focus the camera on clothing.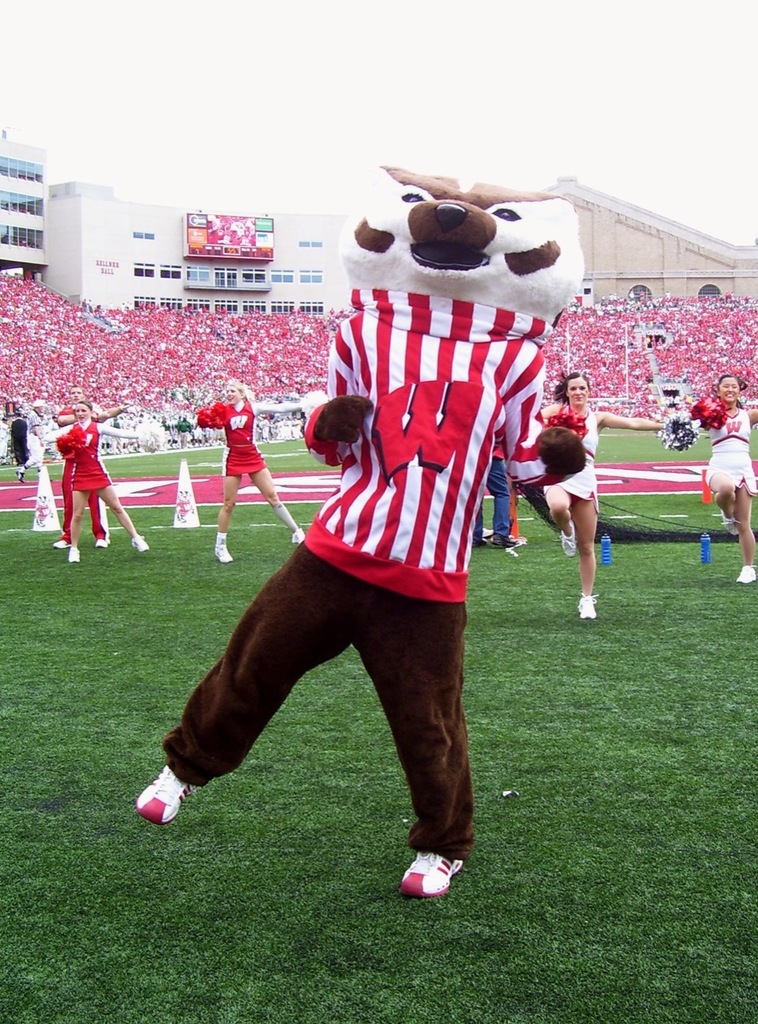
Focus region: <box>180,281,553,824</box>.
